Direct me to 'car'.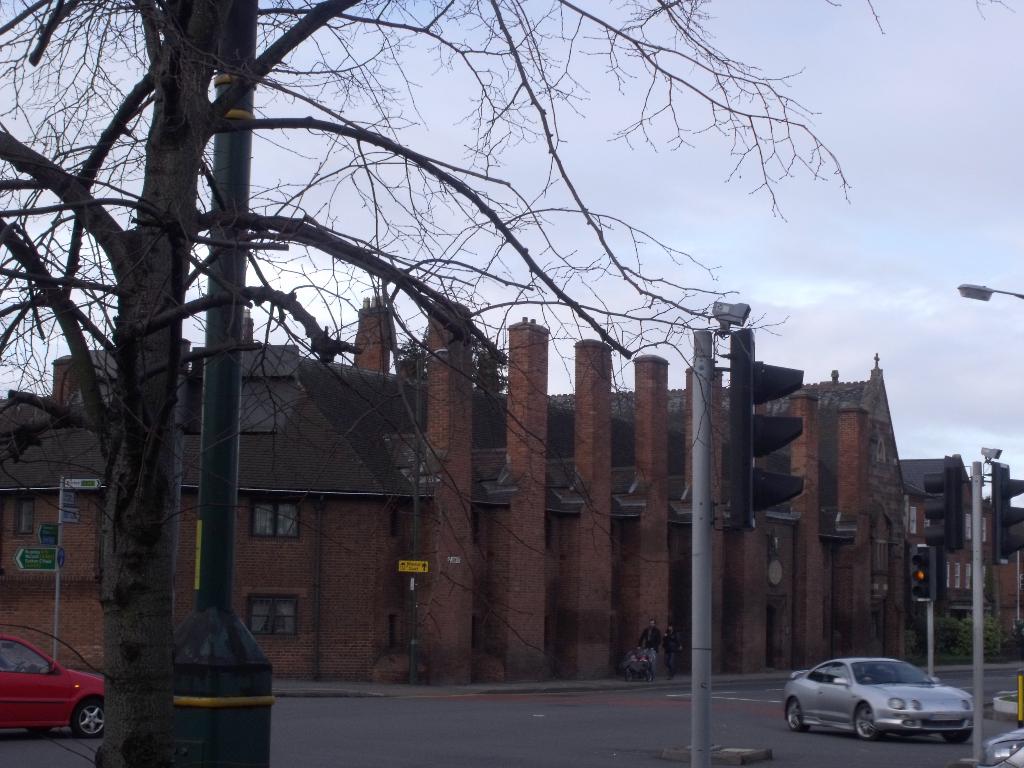
Direction: bbox=[0, 631, 107, 738].
